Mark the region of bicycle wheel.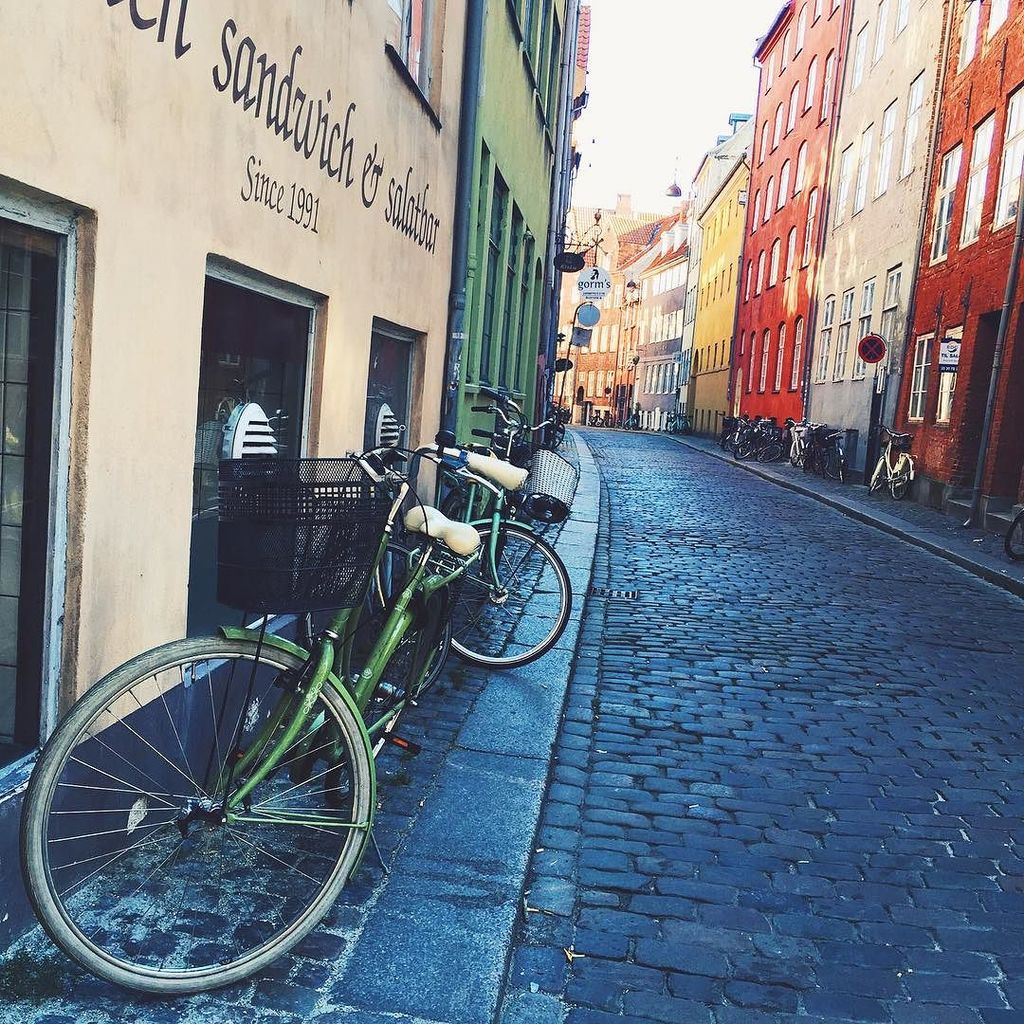
Region: (323, 614, 425, 803).
